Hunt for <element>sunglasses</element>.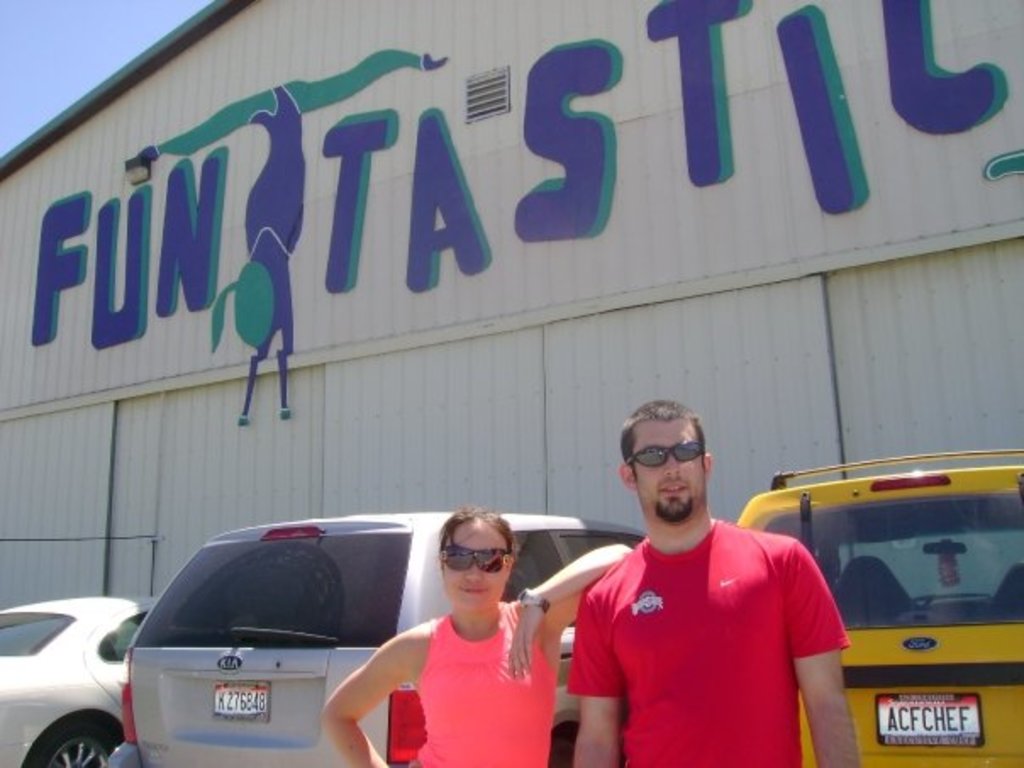
Hunted down at [left=436, top=544, right=512, bottom=575].
